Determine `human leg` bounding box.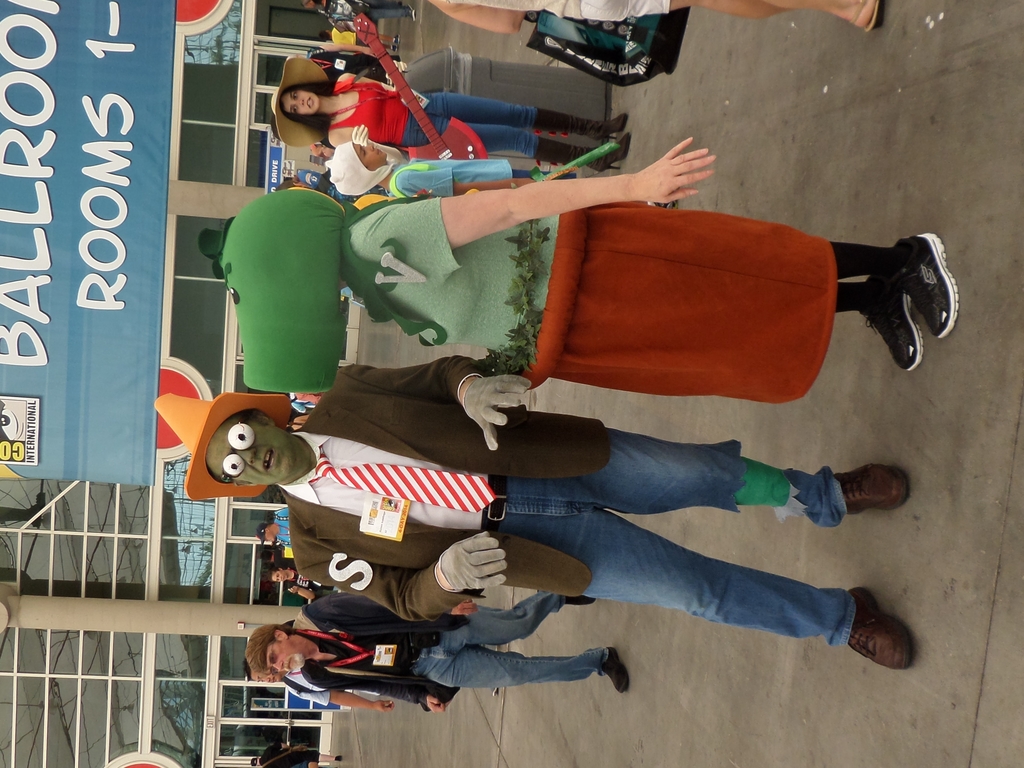
Determined: <bbox>517, 405, 913, 525</bbox>.
